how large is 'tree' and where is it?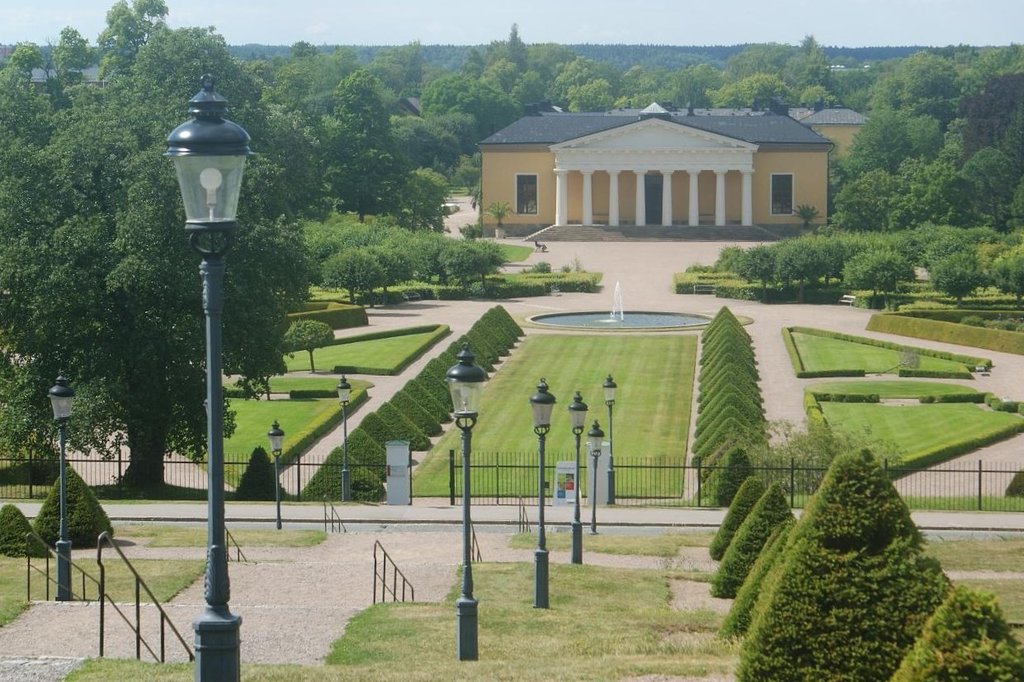
Bounding box: box=[699, 445, 1023, 681].
